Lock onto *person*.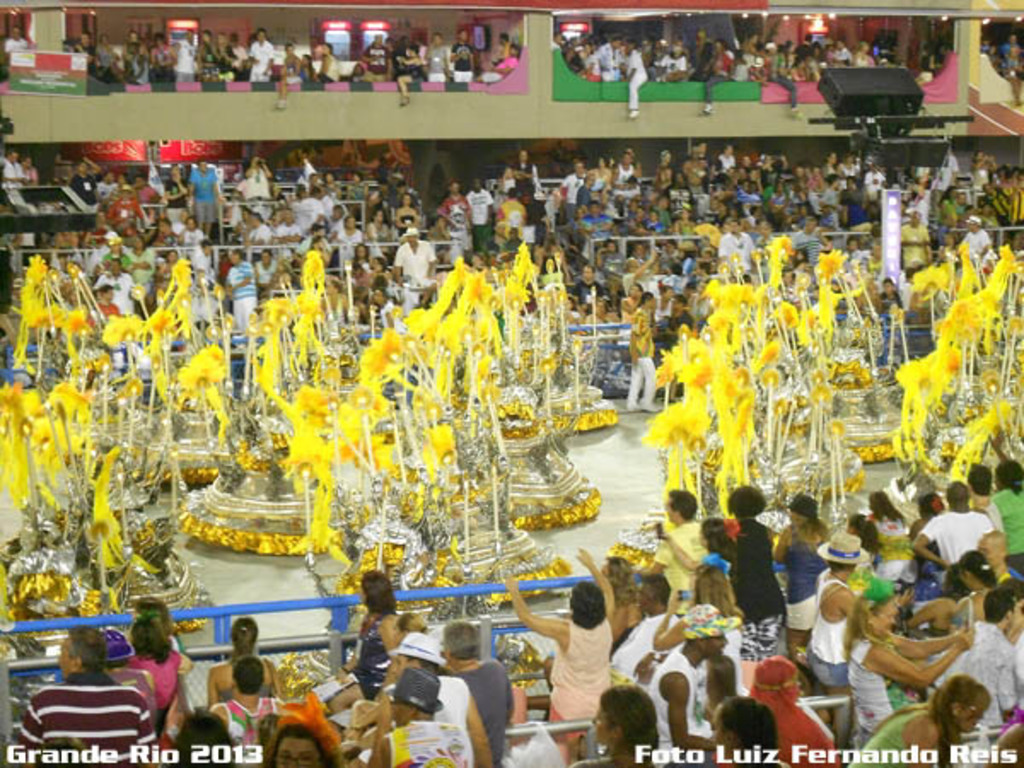
Locked: x1=847 y1=589 x2=971 y2=751.
